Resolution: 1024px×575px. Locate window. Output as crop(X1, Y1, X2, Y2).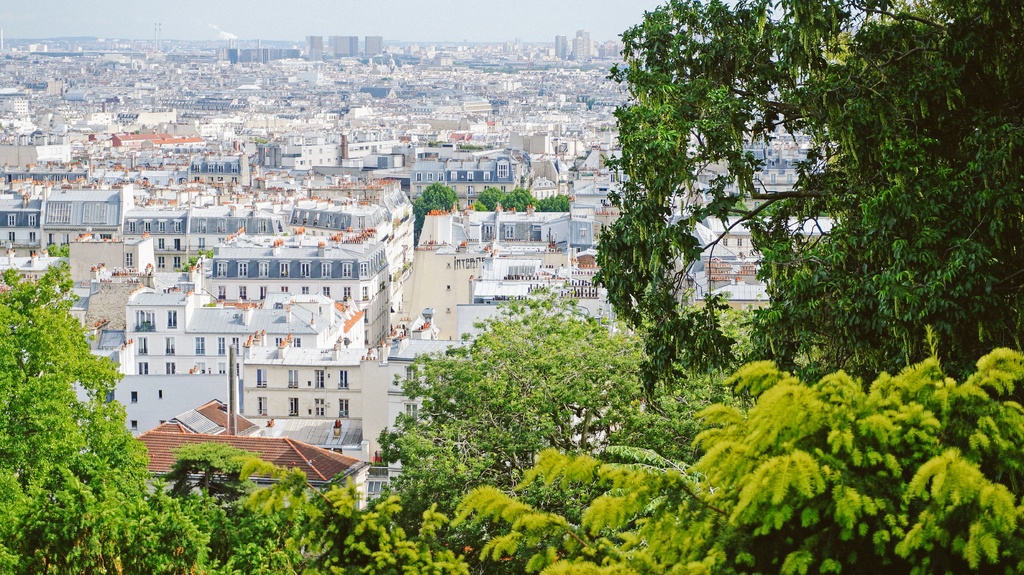
crop(216, 162, 224, 176).
